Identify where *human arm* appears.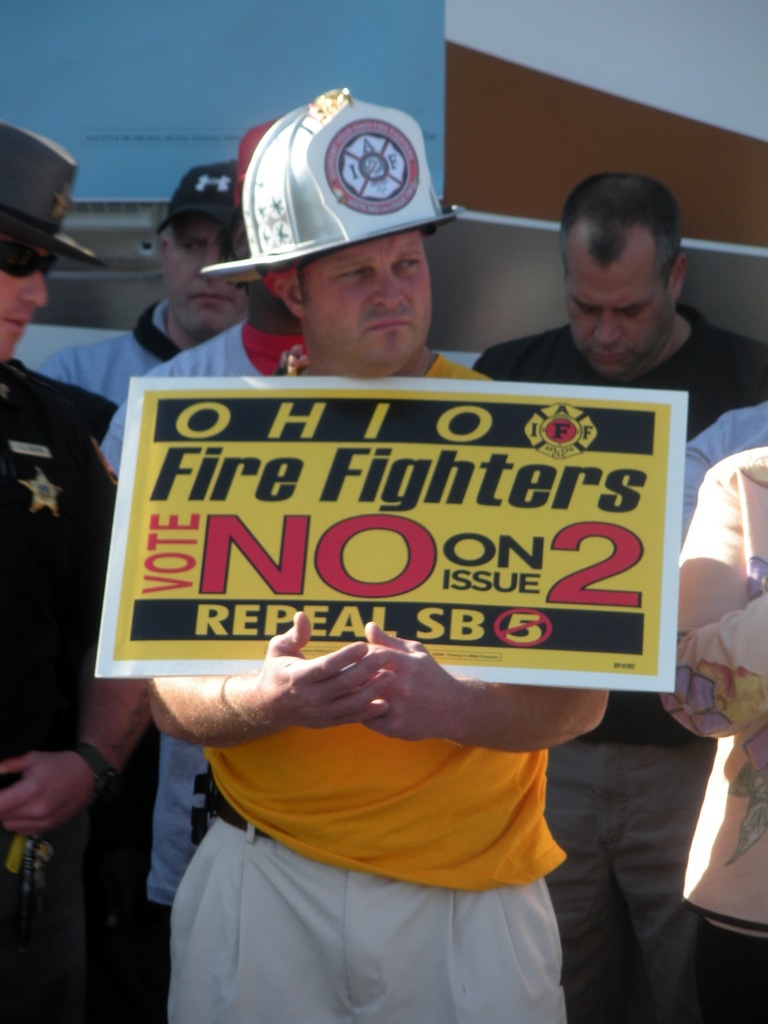
Appears at (left=664, top=461, right=767, bottom=738).
